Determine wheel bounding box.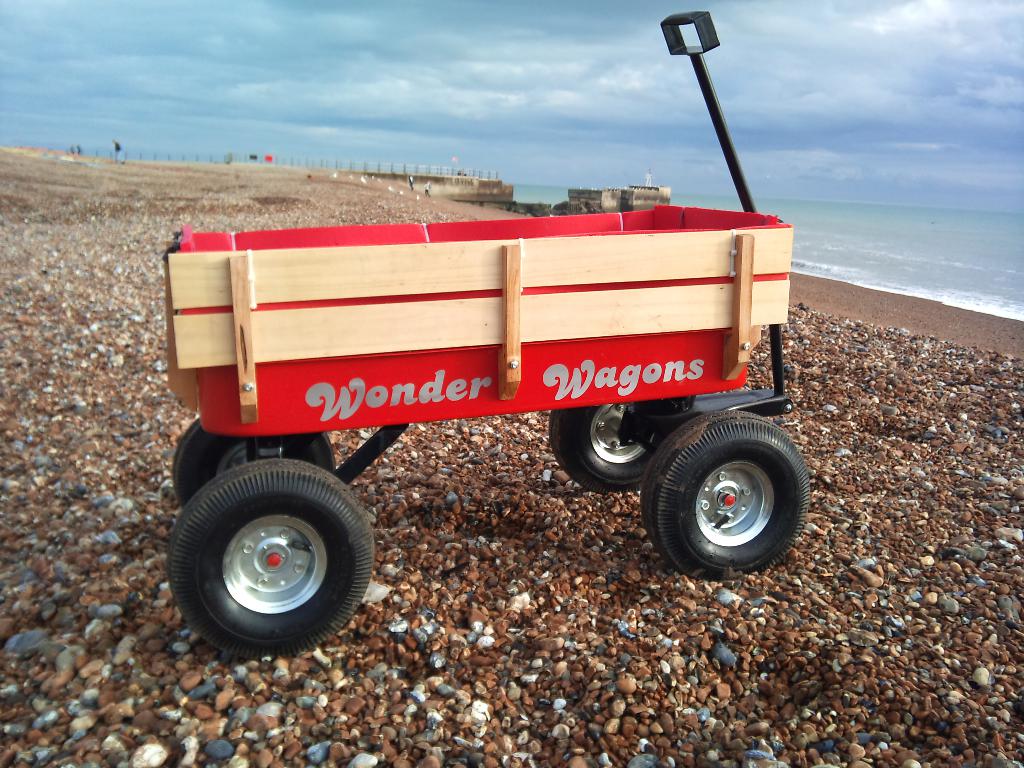
Determined: 172/418/337/506.
